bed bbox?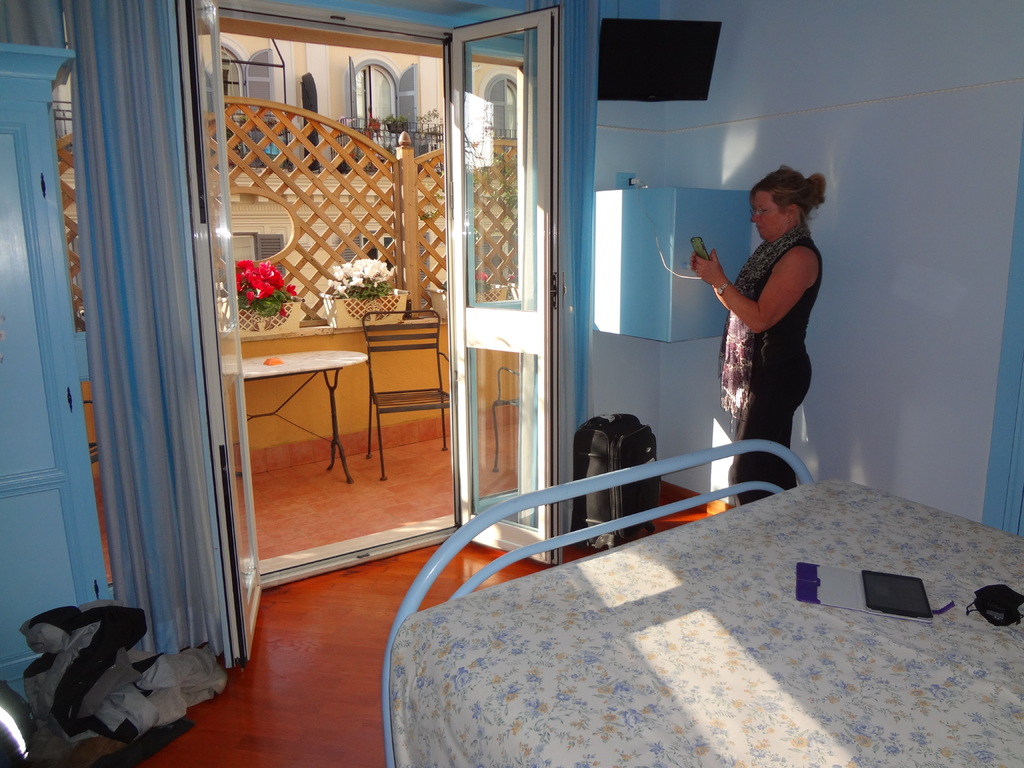
l=383, t=441, r=1023, b=762
